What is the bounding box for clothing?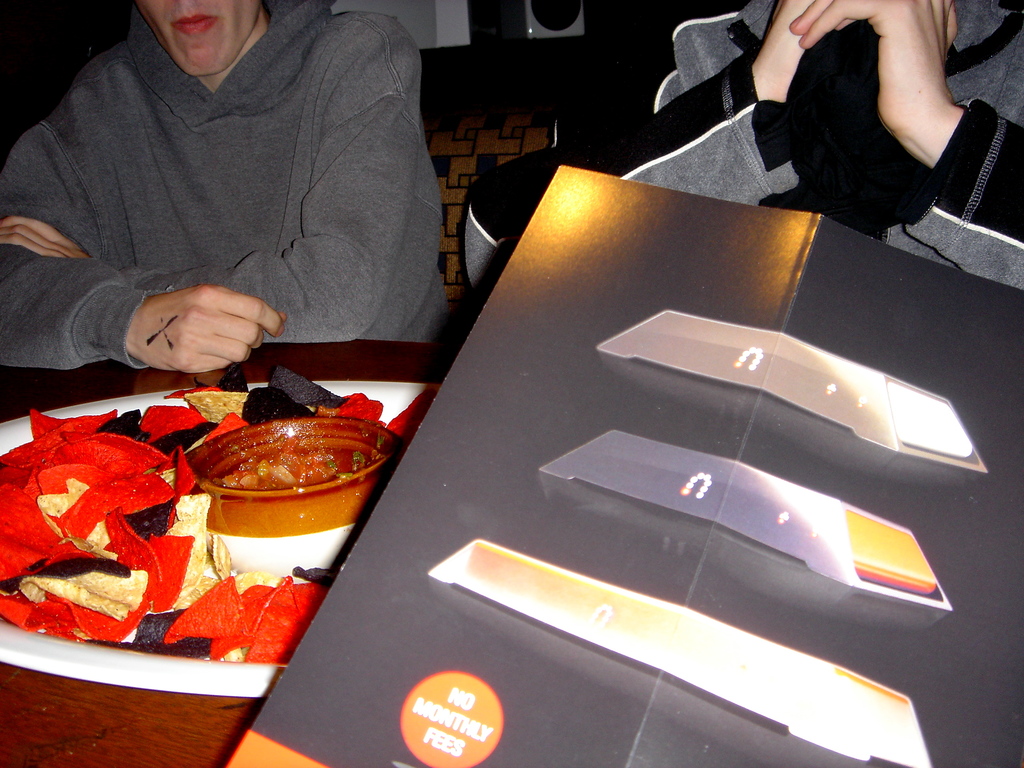
pyautogui.locateOnScreen(456, 0, 1023, 291).
